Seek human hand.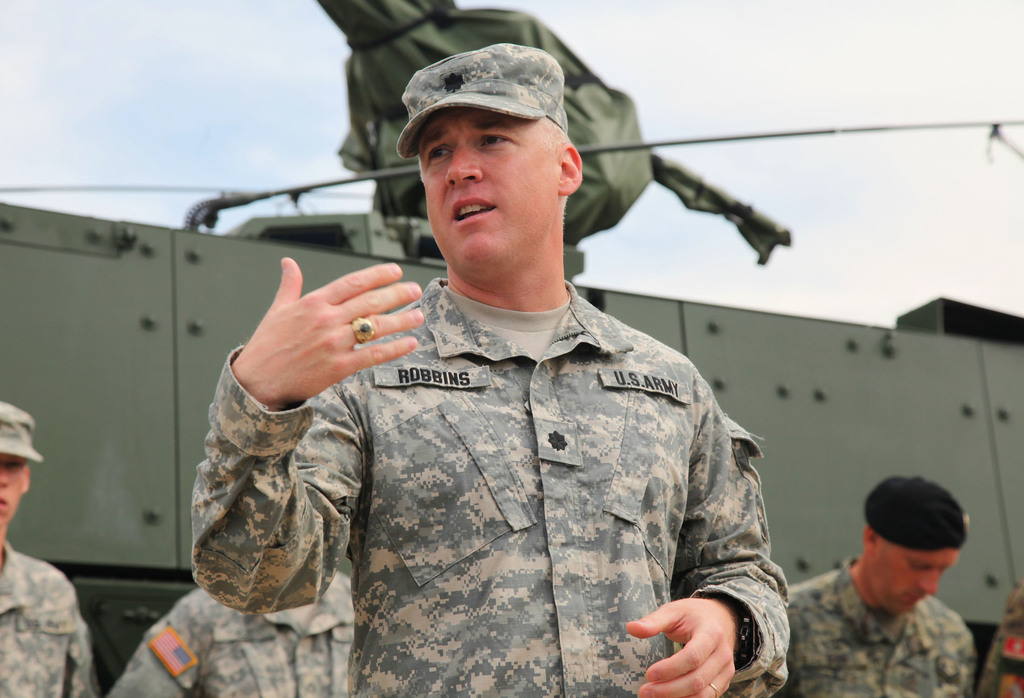
region(625, 594, 745, 697).
